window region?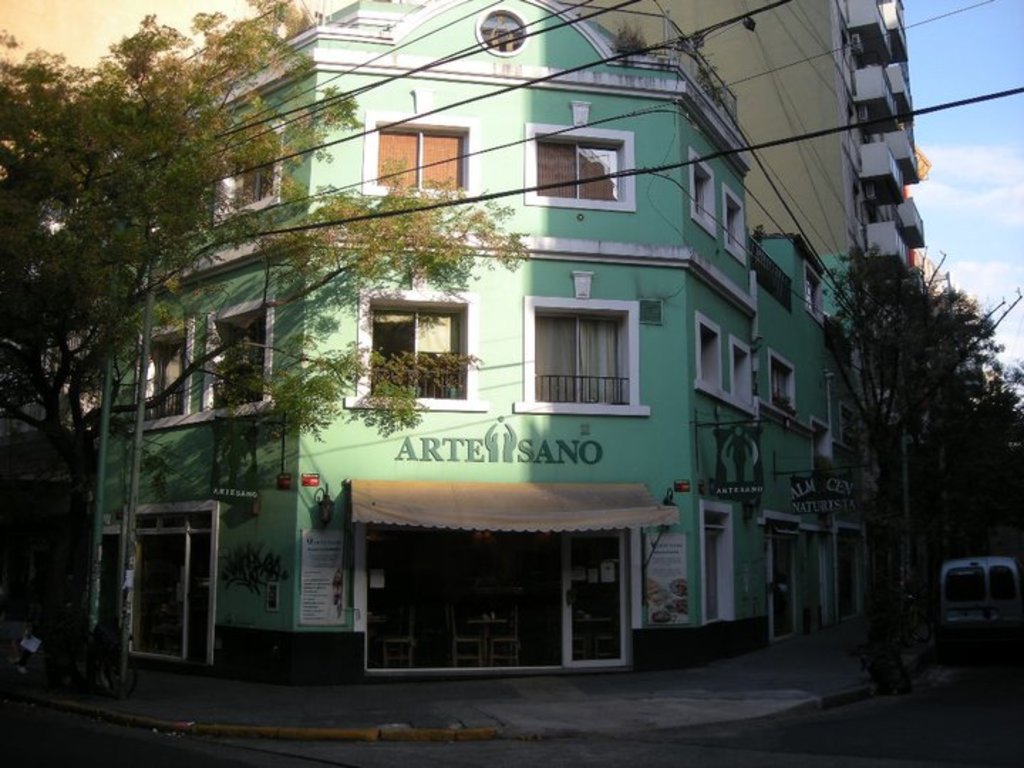
(523, 100, 637, 212)
